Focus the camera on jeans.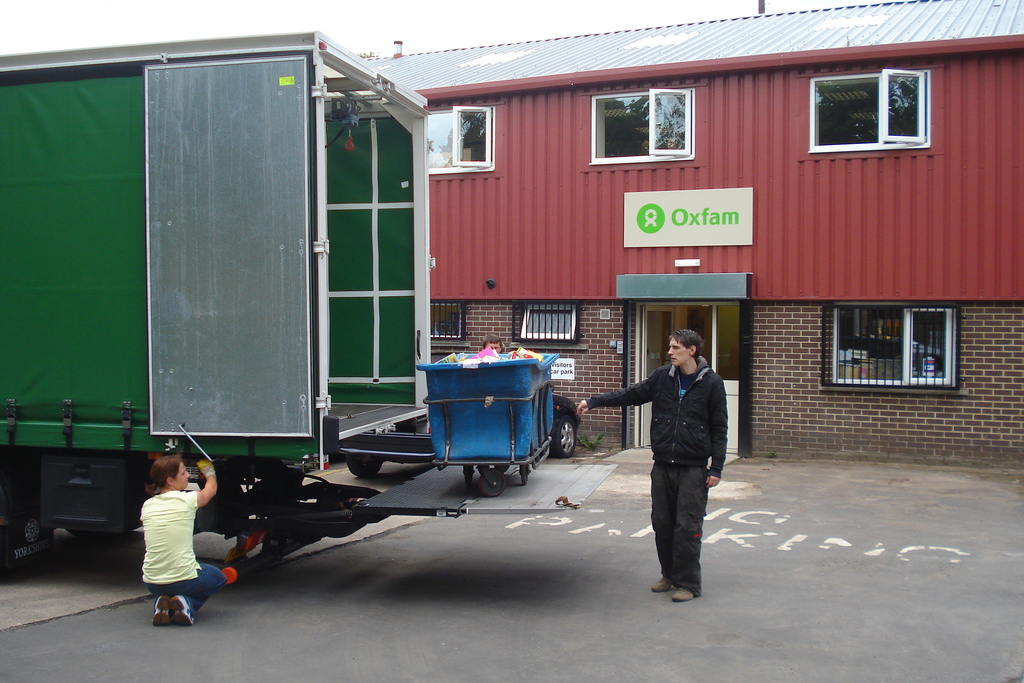
Focus region: bbox=[147, 564, 226, 609].
